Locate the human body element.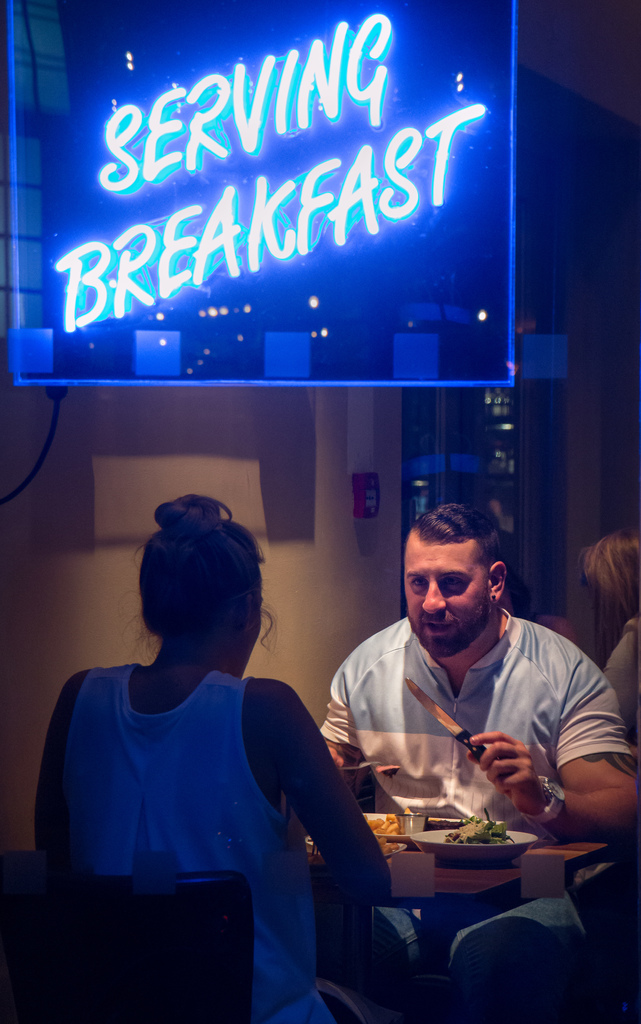
Element bbox: bbox=(323, 492, 629, 862).
